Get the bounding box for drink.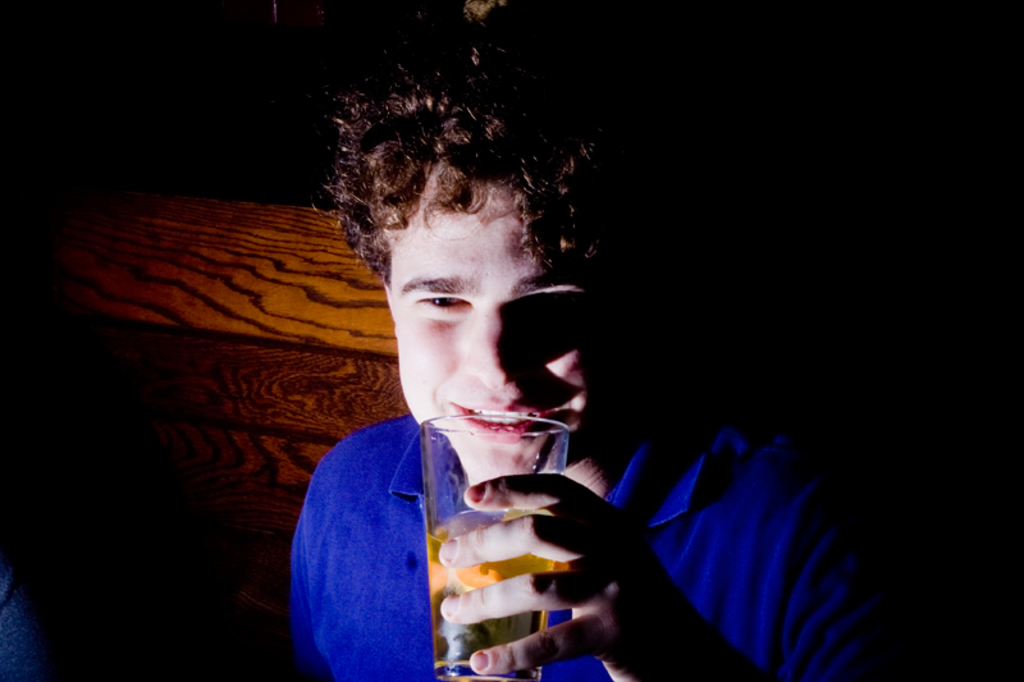
[left=429, top=458, right=580, bottom=653].
